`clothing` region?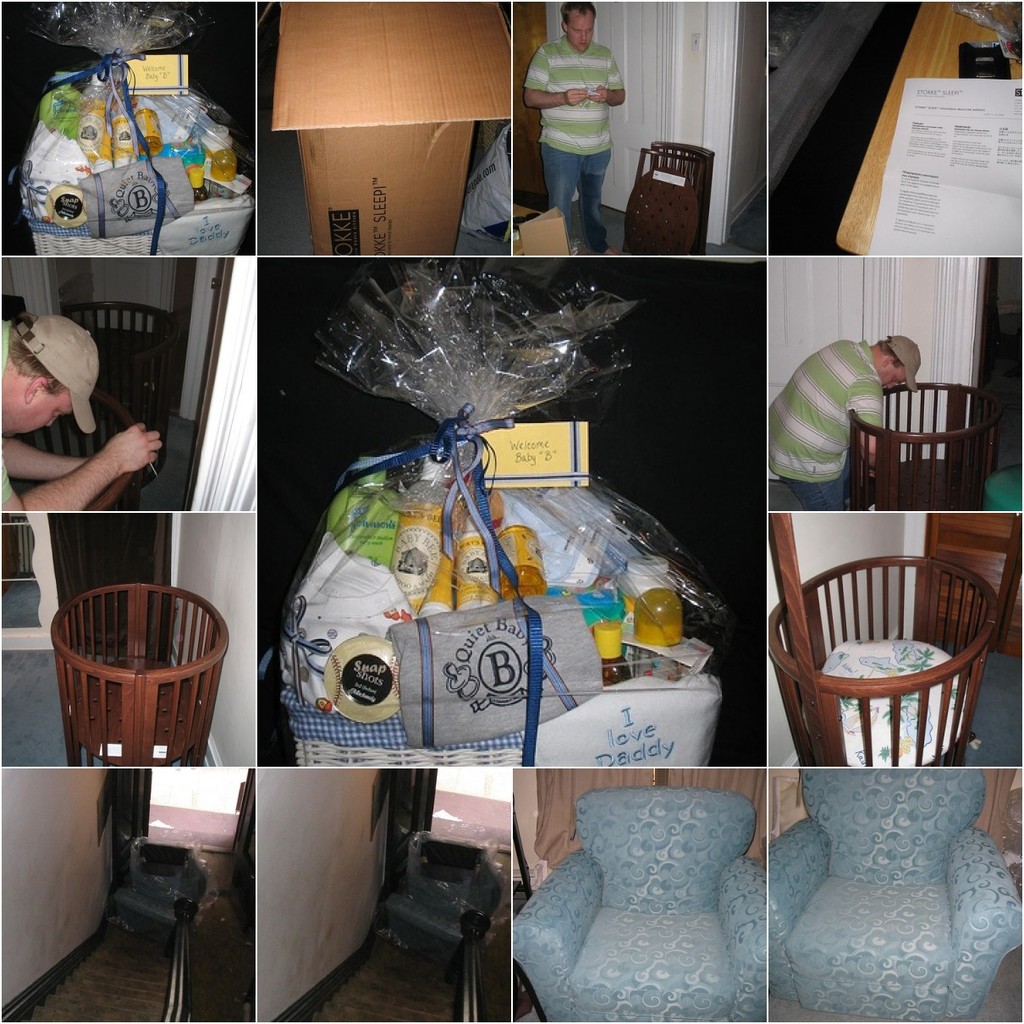
<box>770,335,881,511</box>
